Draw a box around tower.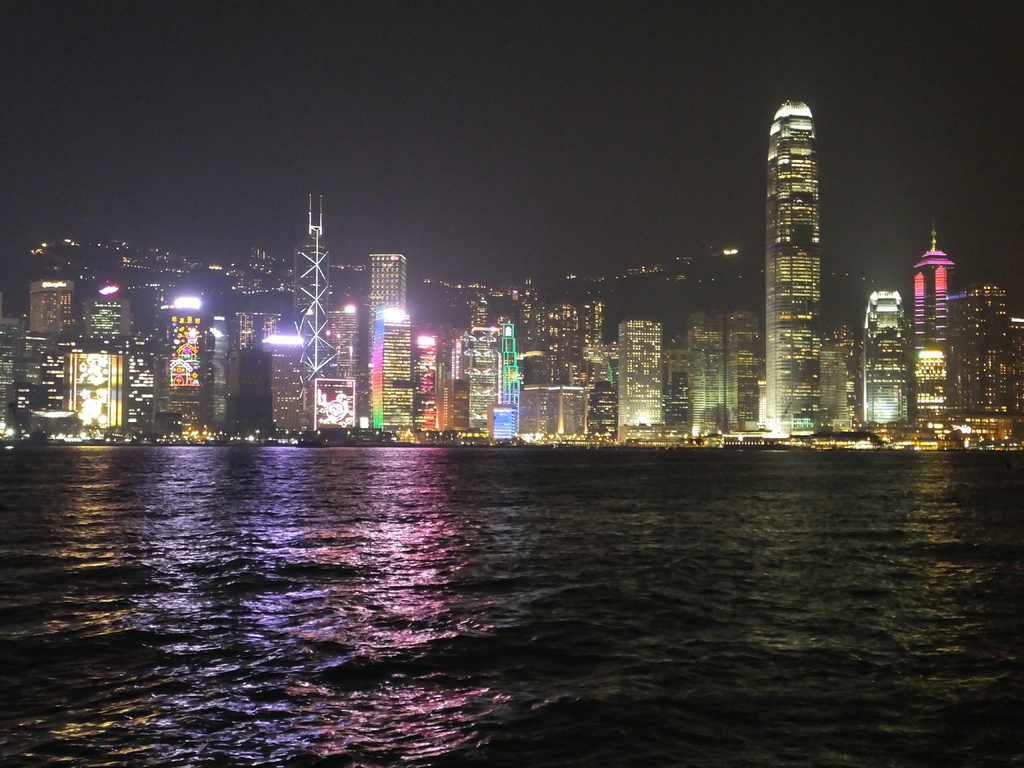
{"left": 367, "top": 252, "right": 408, "bottom": 363}.
